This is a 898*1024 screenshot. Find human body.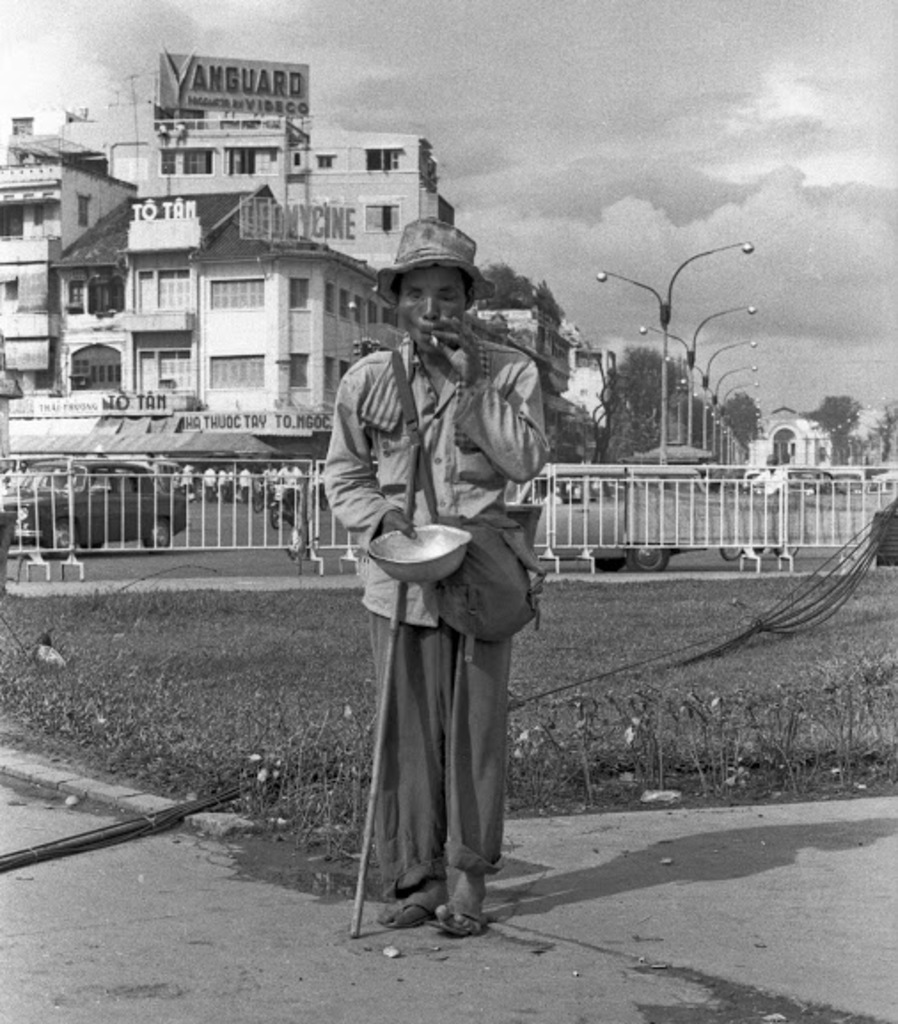
Bounding box: (300, 234, 540, 916).
